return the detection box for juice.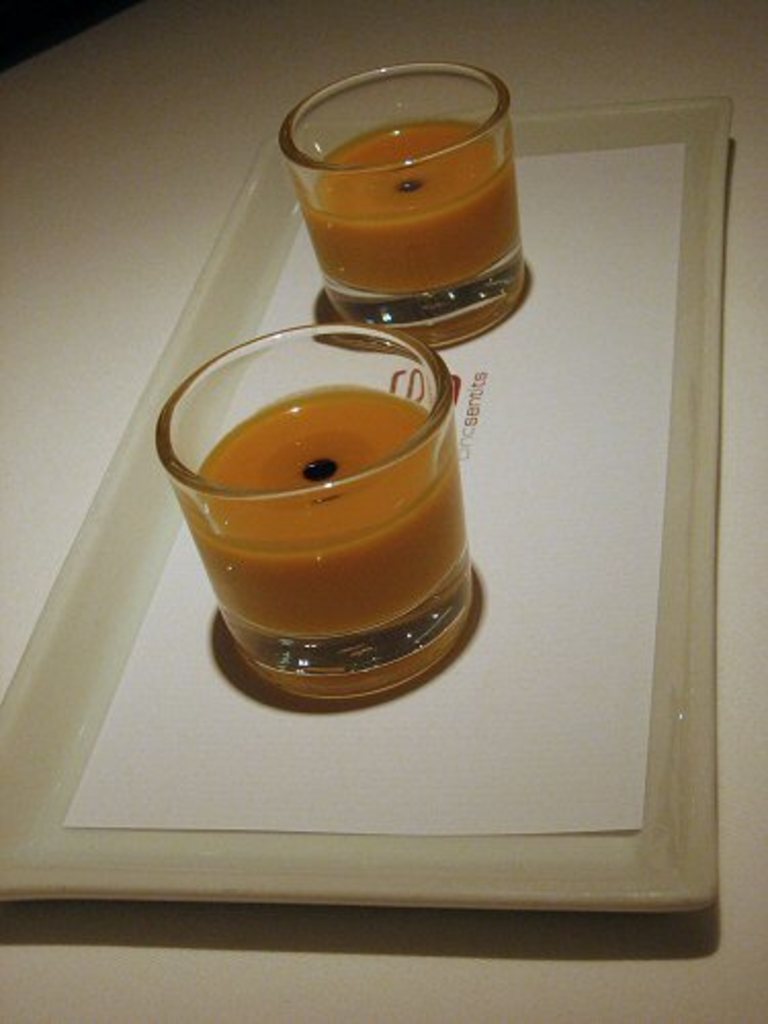
{"x1": 279, "y1": 70, "x2": 522, "y2": 311}.
